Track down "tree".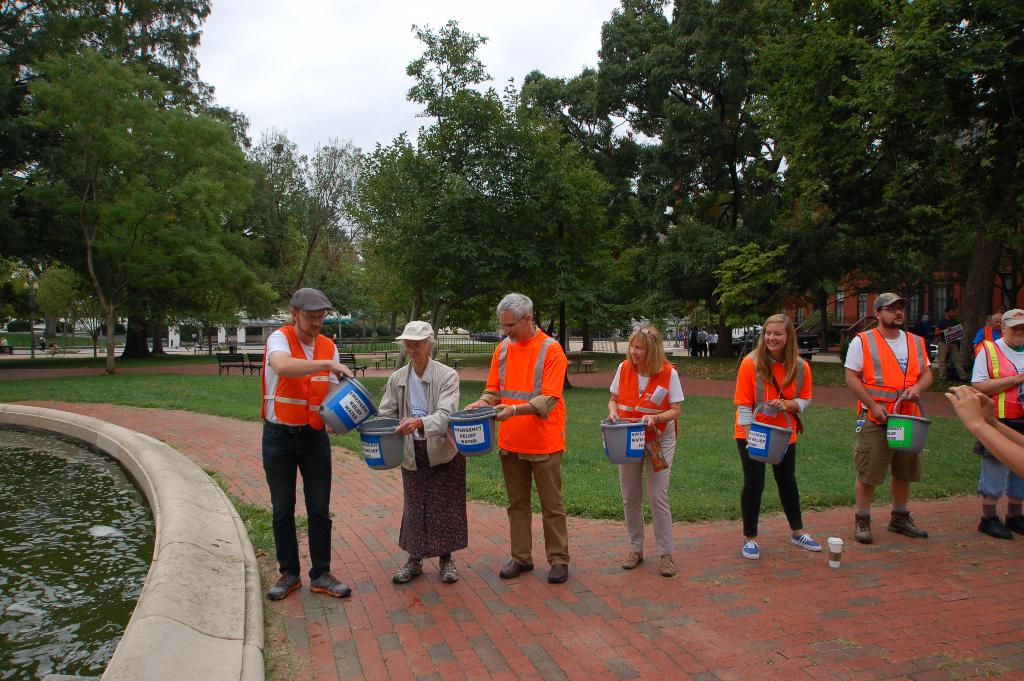
Tracked to locate(452, 110, 653, 360).
